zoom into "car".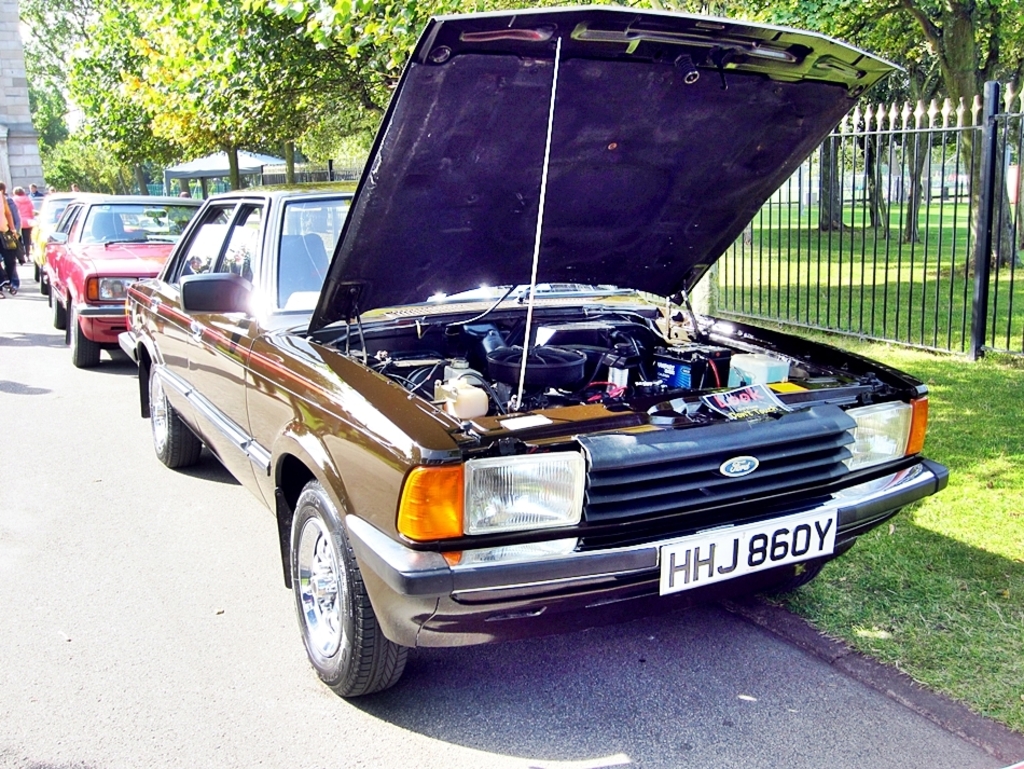
Zoom target: region(124, 65, 940, 705).
